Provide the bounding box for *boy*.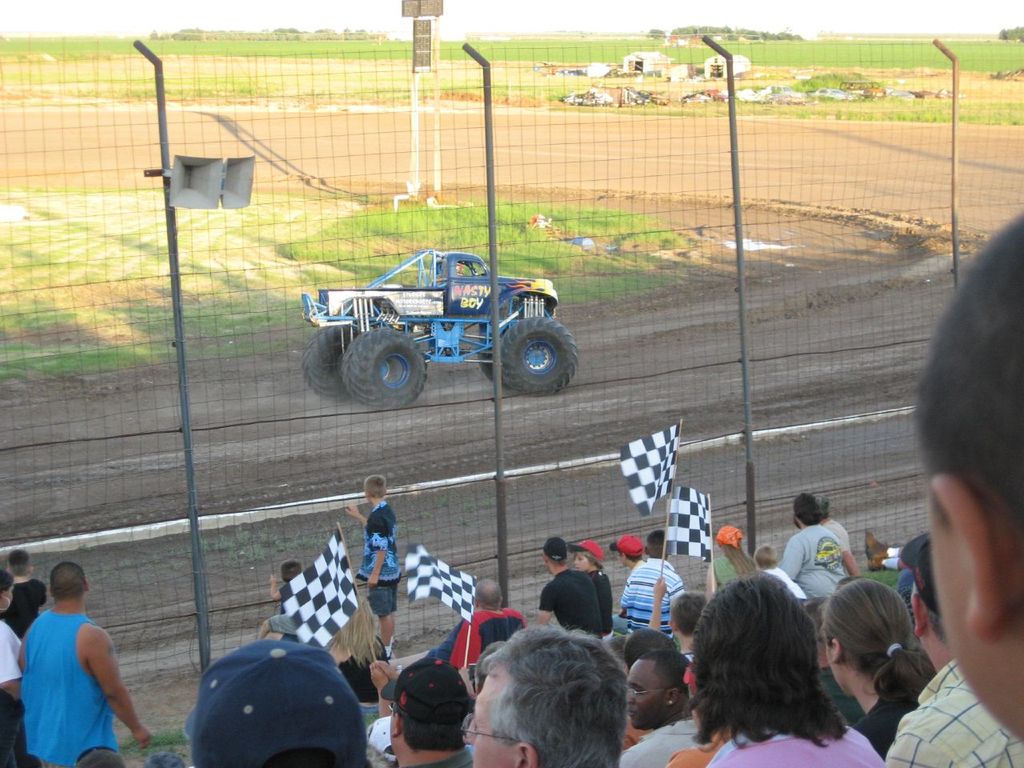
{"left": 615, "top": 523, "right": 685, "bottom": 653}.
